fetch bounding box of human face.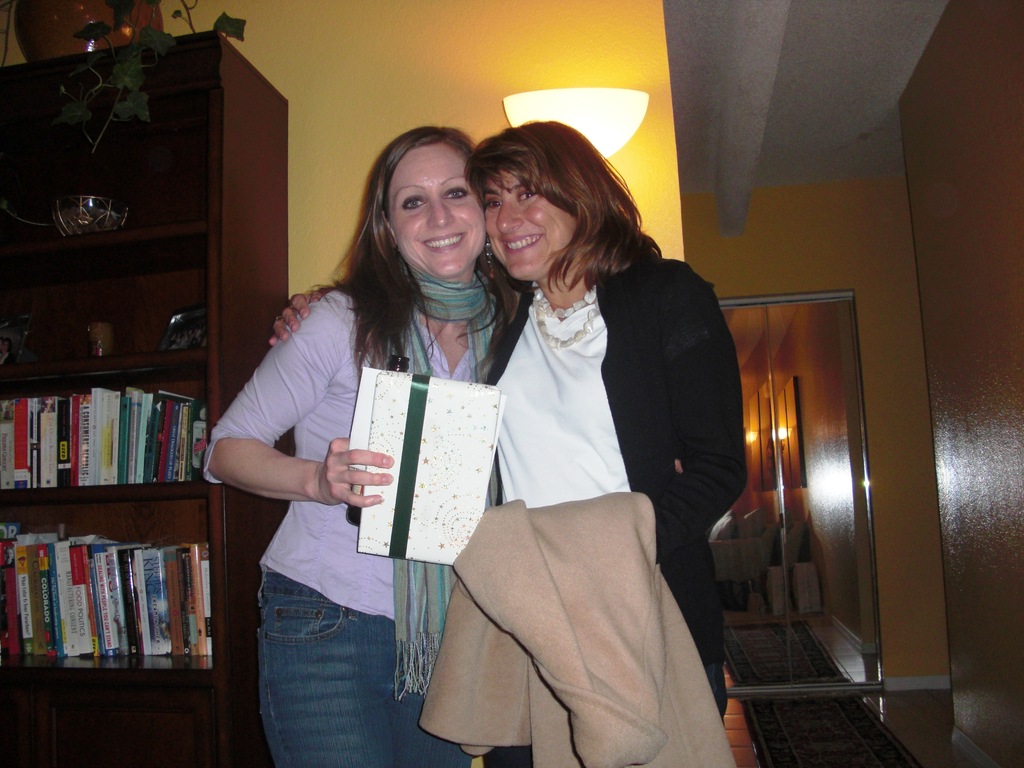
Bbox: [387, 148, 483, 281].
